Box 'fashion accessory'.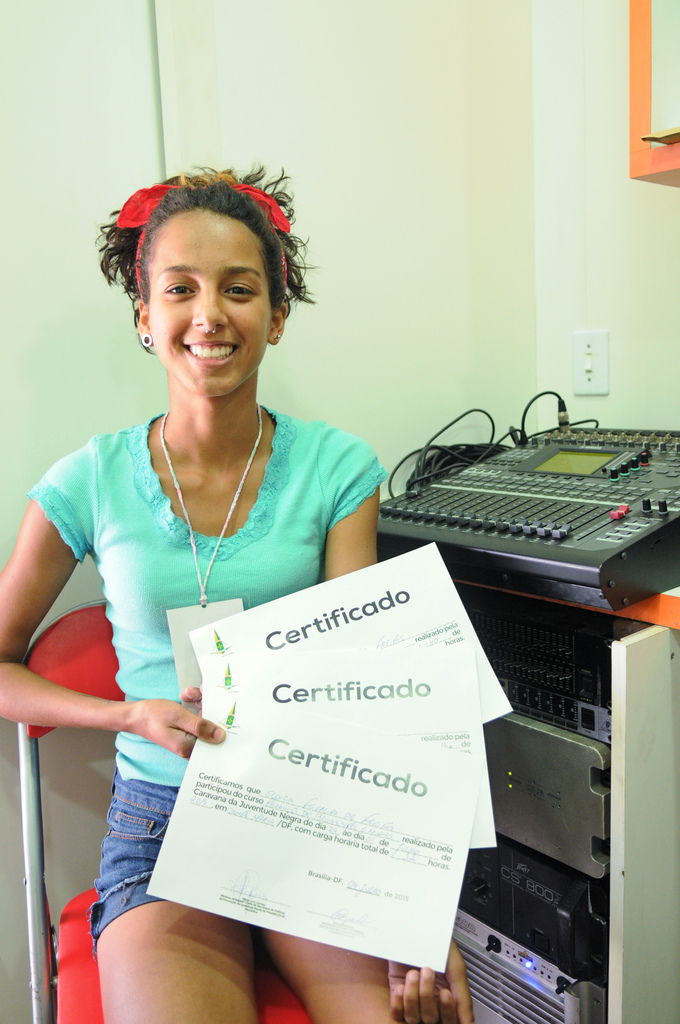
box=[115, 164, 294, 302].
